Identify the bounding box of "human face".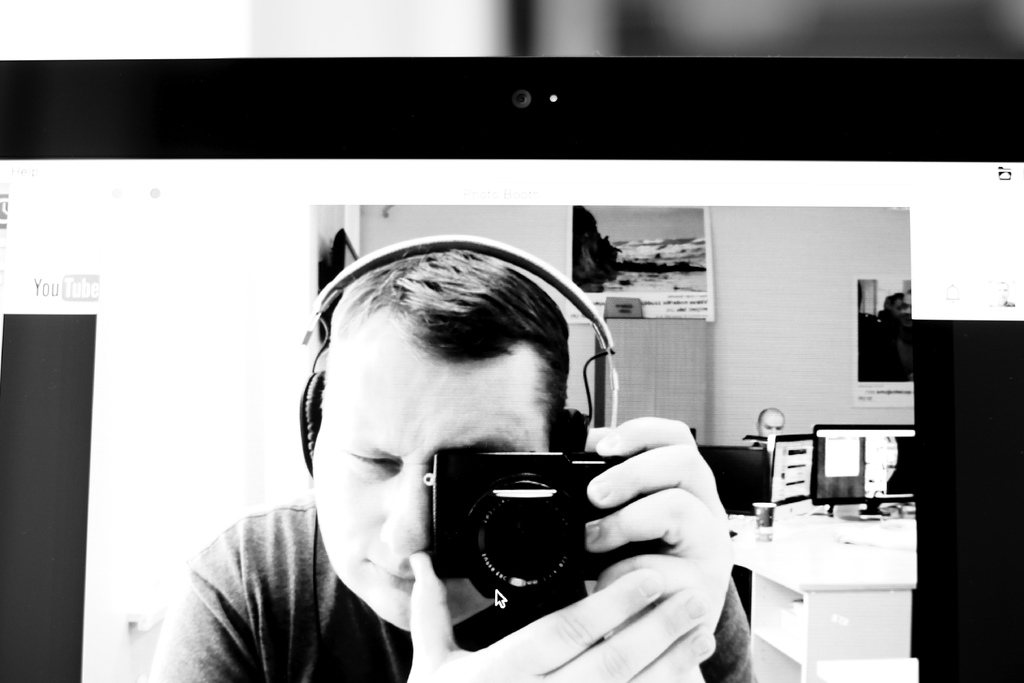
bbox=(319, 304, 553, 634).
